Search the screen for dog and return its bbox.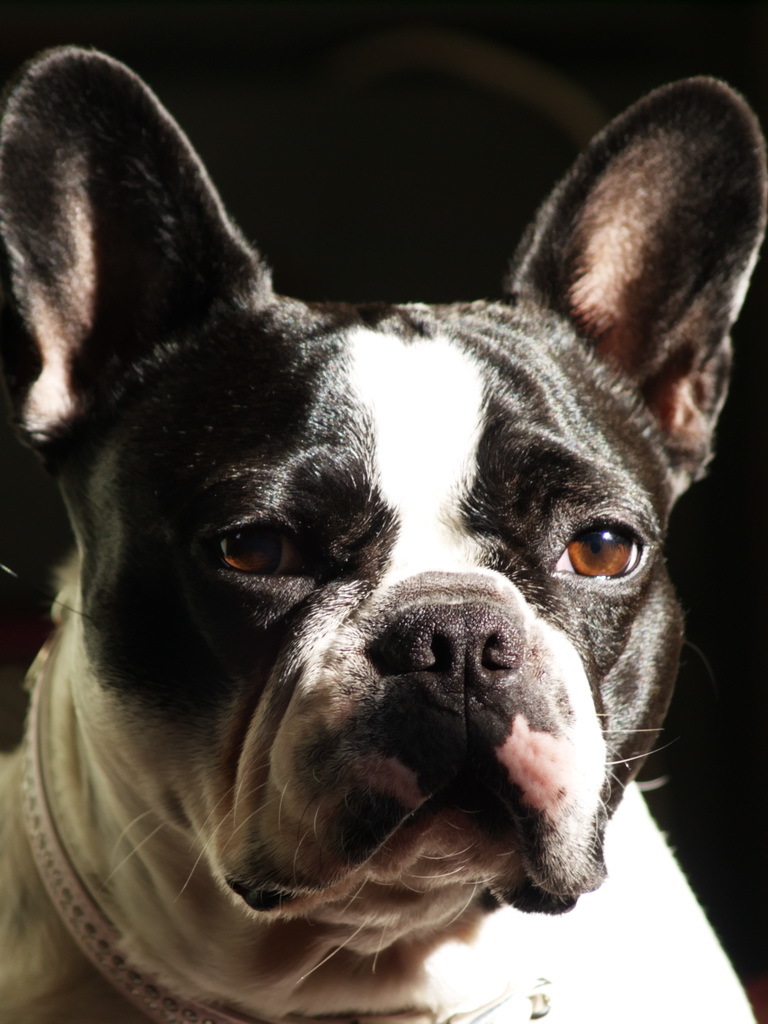
Found: region(0, 45, 767, 1023).
